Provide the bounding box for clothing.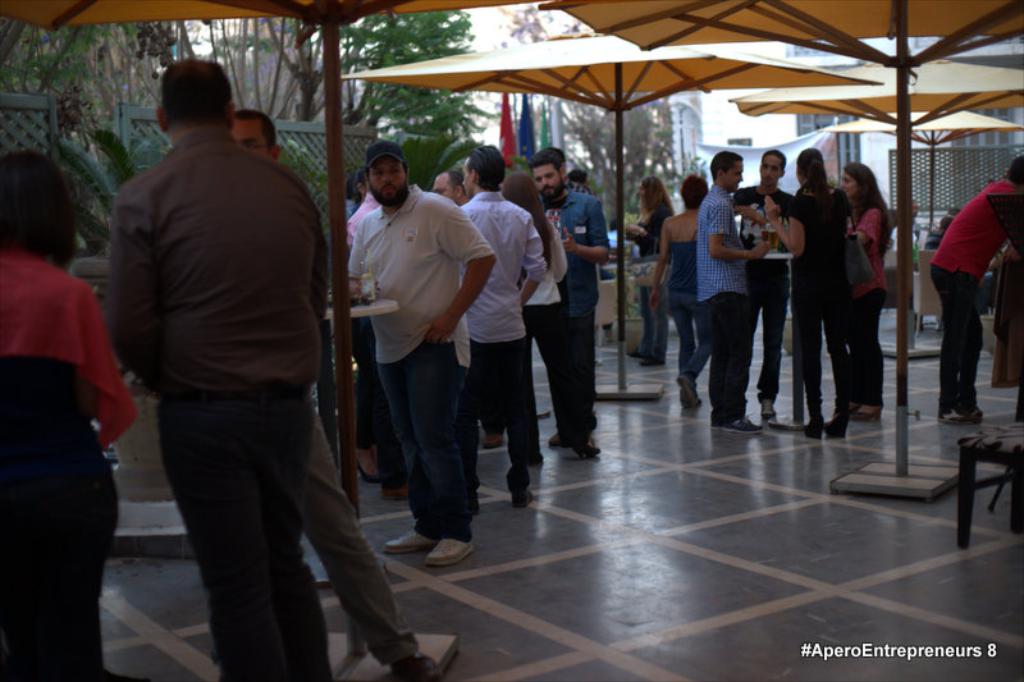
461, 188, 548, 343.
